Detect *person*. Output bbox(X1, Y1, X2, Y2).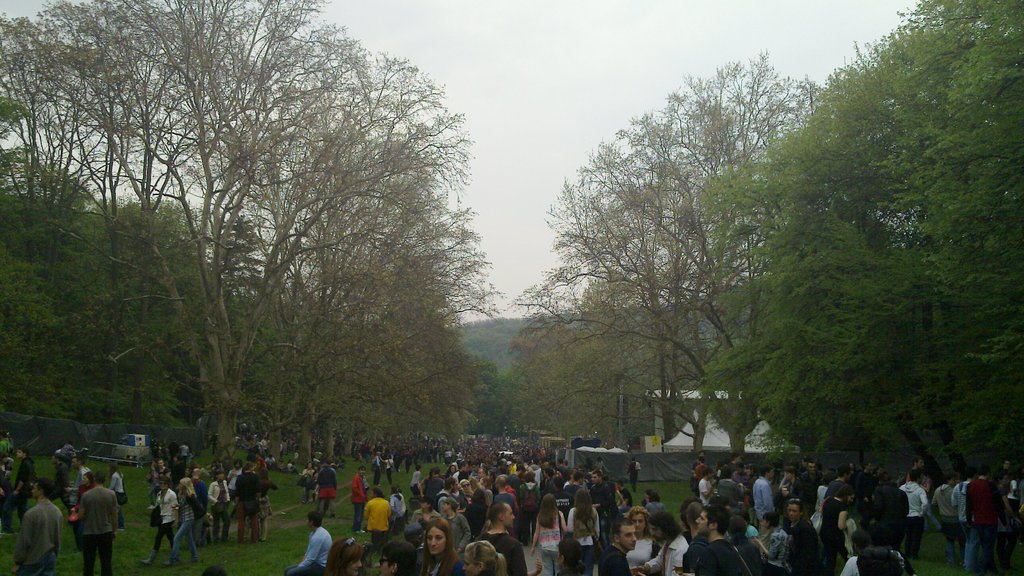
bbox(147, 438, 197, 470).
